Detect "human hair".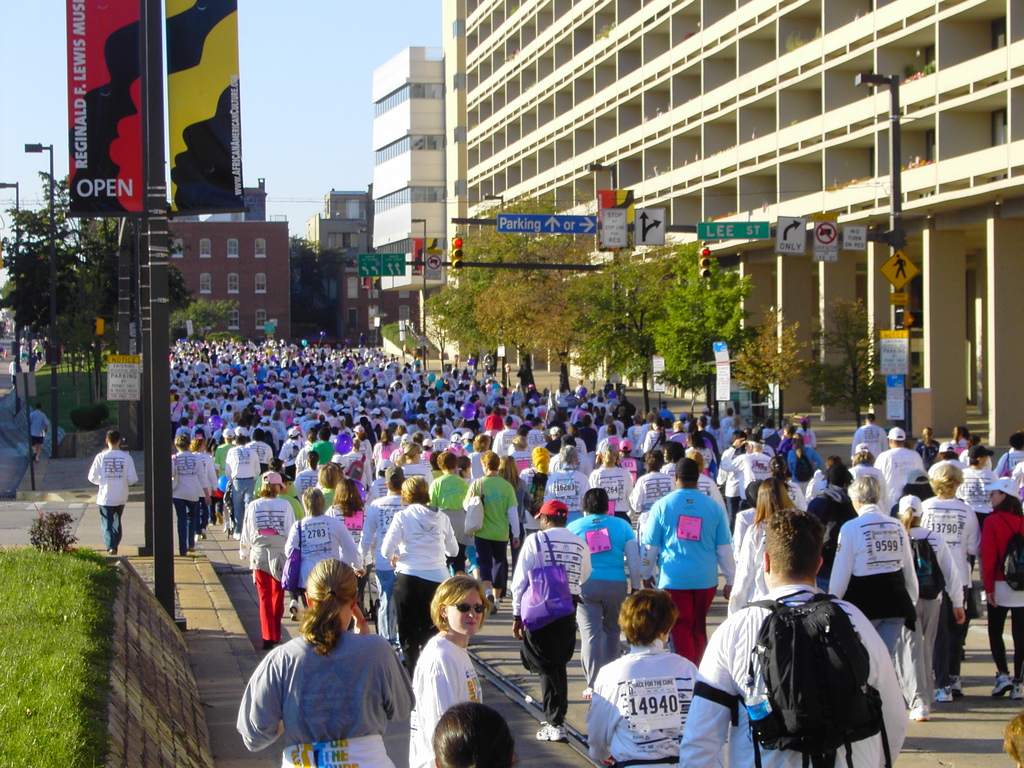
Detected at detection(305, 482, 327, 514).
